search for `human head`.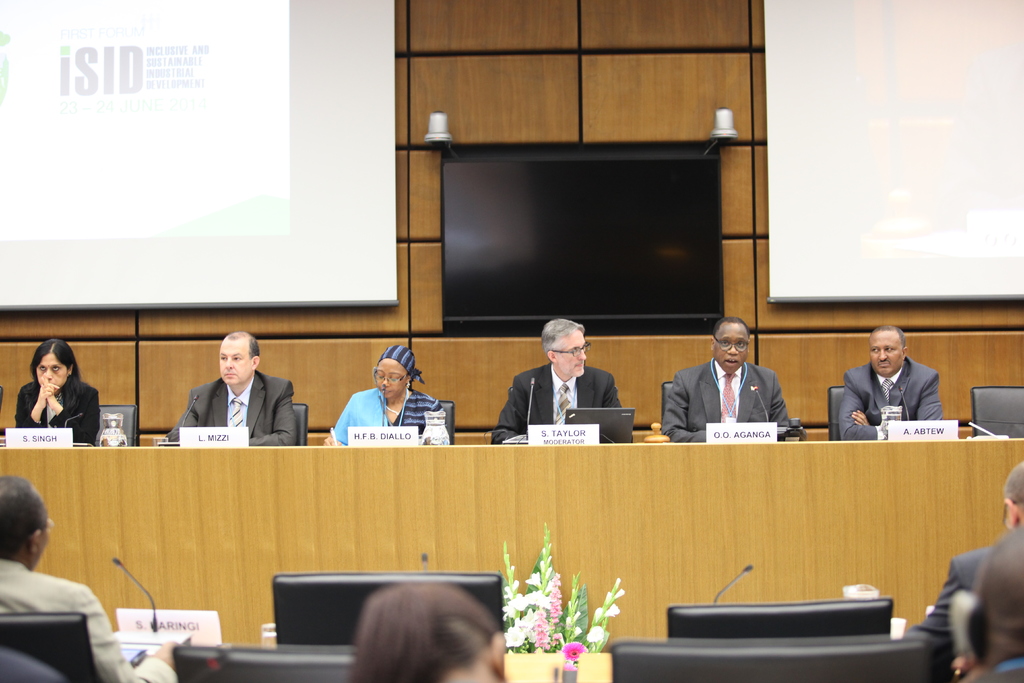
Found at (868,324,908,379).
